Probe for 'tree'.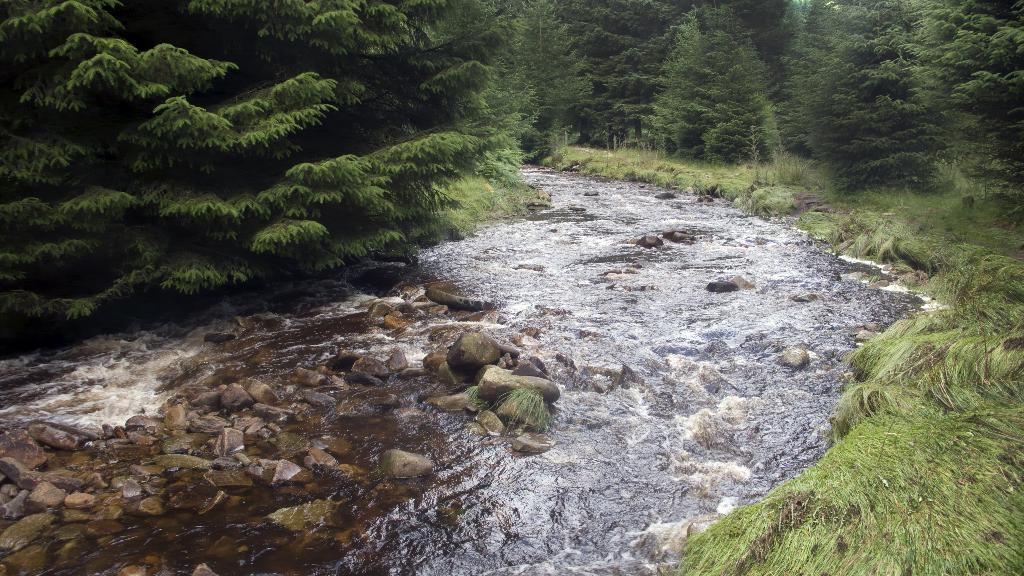
Probe result: Rect(781, 0, 840, 167).
